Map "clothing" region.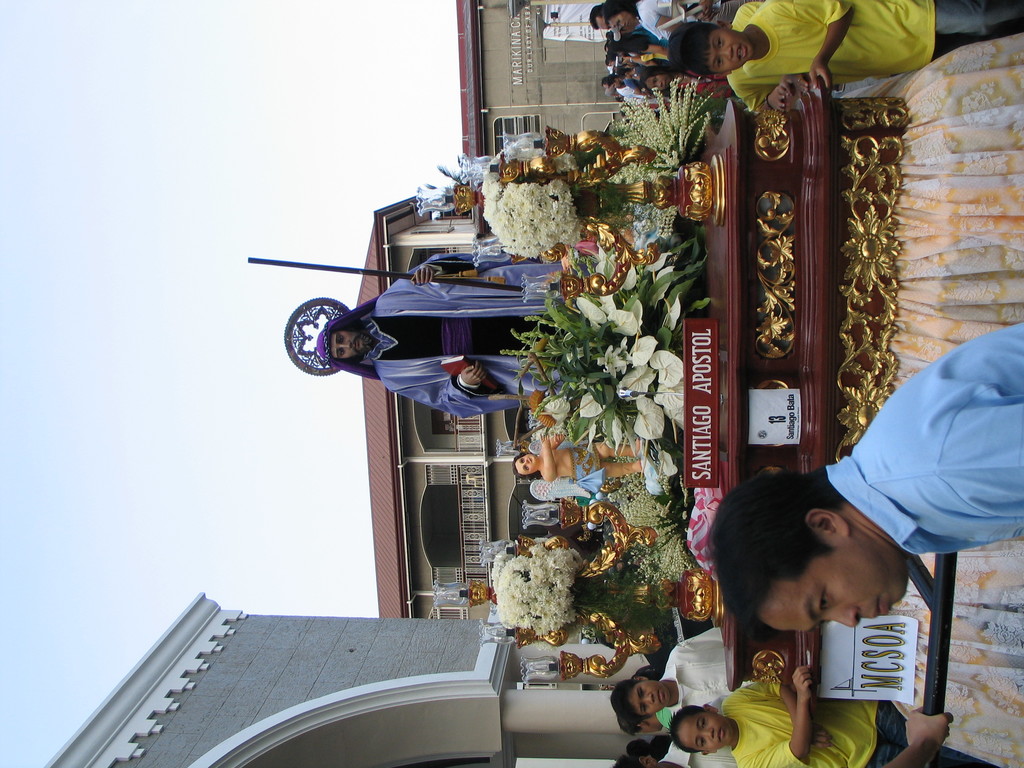
Mapped to left=721, top=0, right=1023, bottom=114.
